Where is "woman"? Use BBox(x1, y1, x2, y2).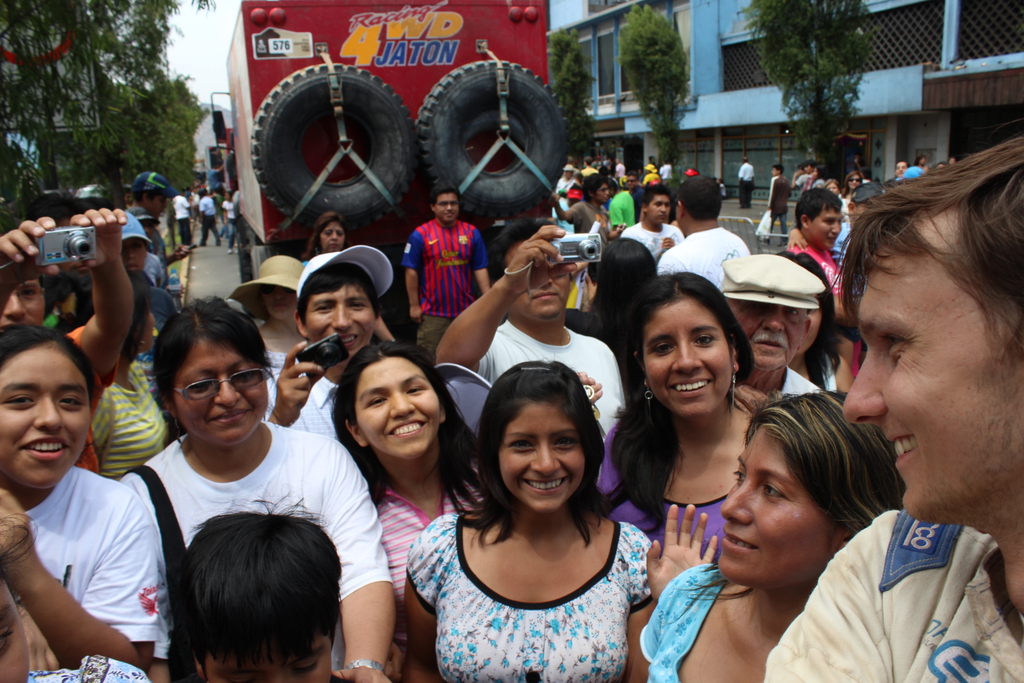
BBox(414, 361, 666, 682).
